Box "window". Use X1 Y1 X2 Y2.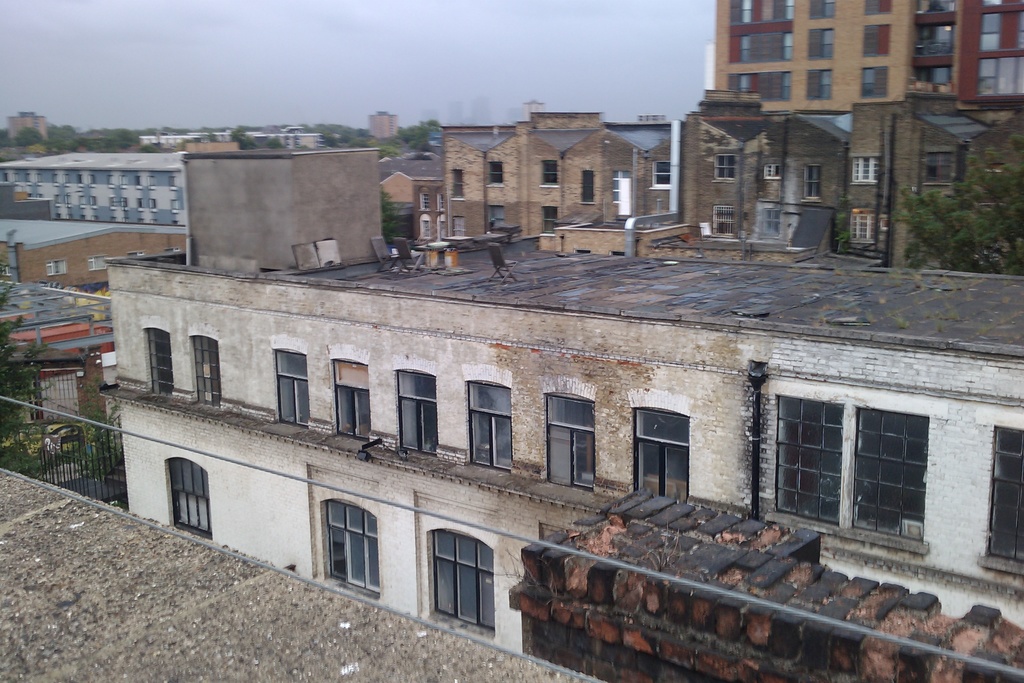
714 157 740 178.
